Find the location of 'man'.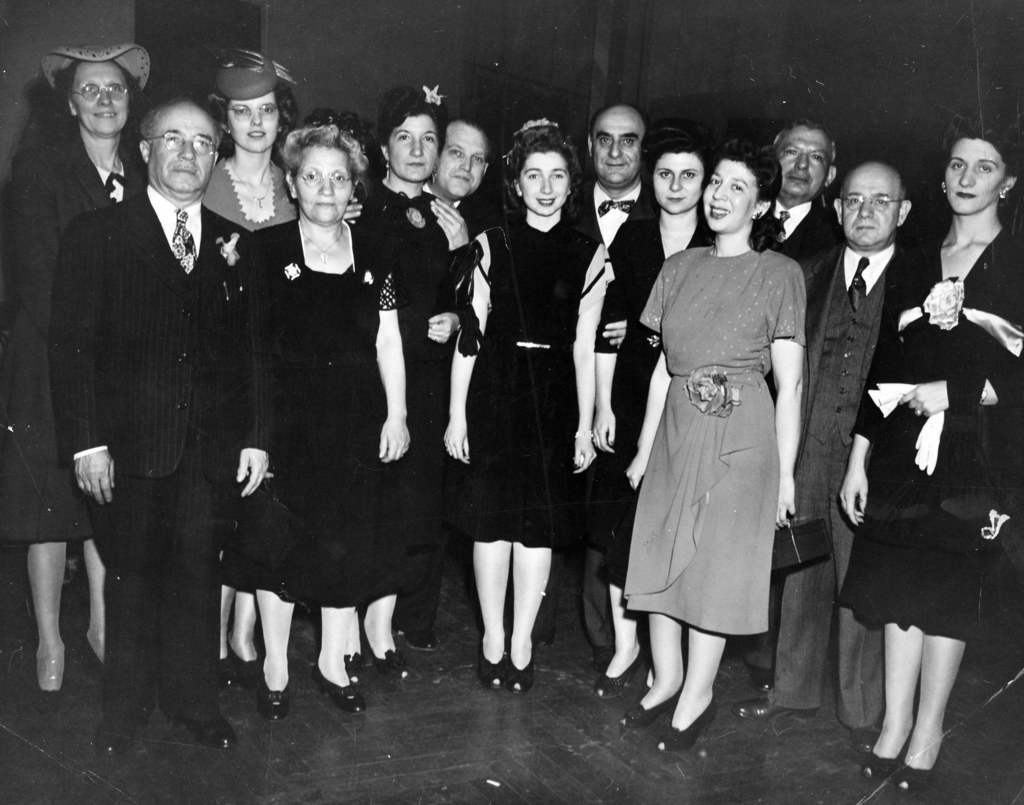
Location: 344, 110, 497, 245.
